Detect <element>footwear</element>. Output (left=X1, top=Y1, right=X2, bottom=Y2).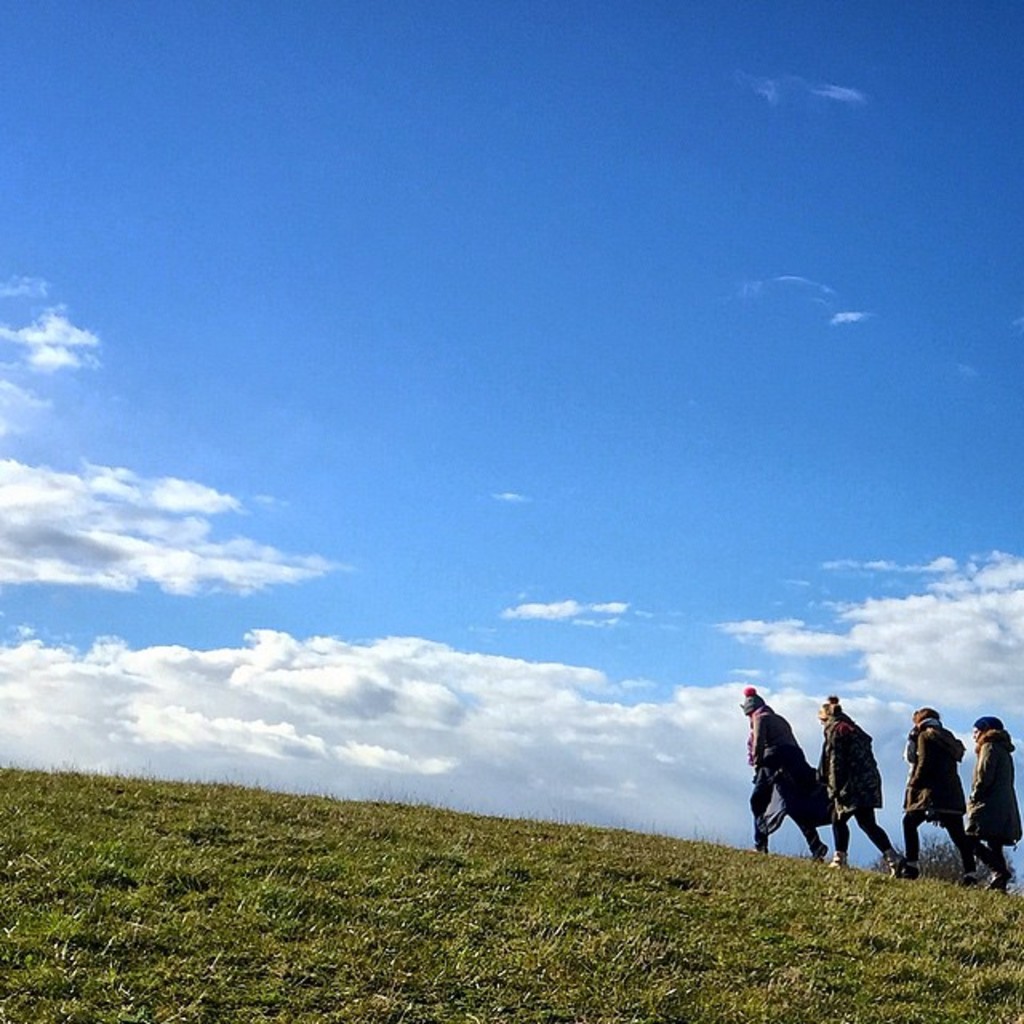
(left=890, top=853, right=902, bottom=877).
